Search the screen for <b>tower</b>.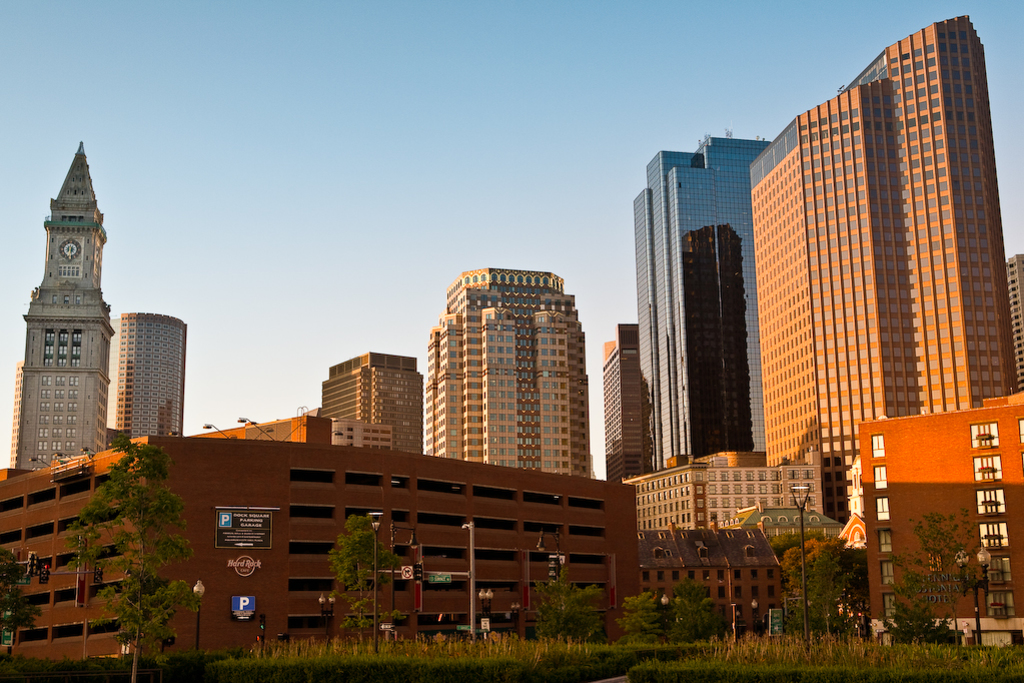
Found at 1009, 252, 1023, 398.
